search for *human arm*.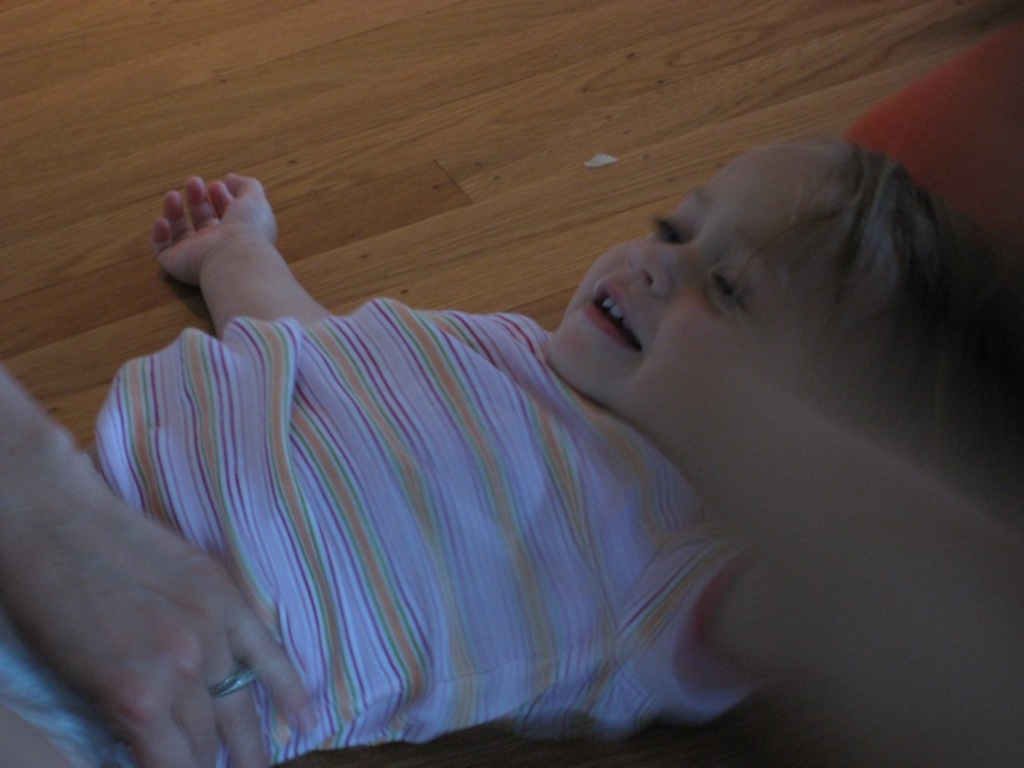
Found at box(0, 365, 320, 767).
